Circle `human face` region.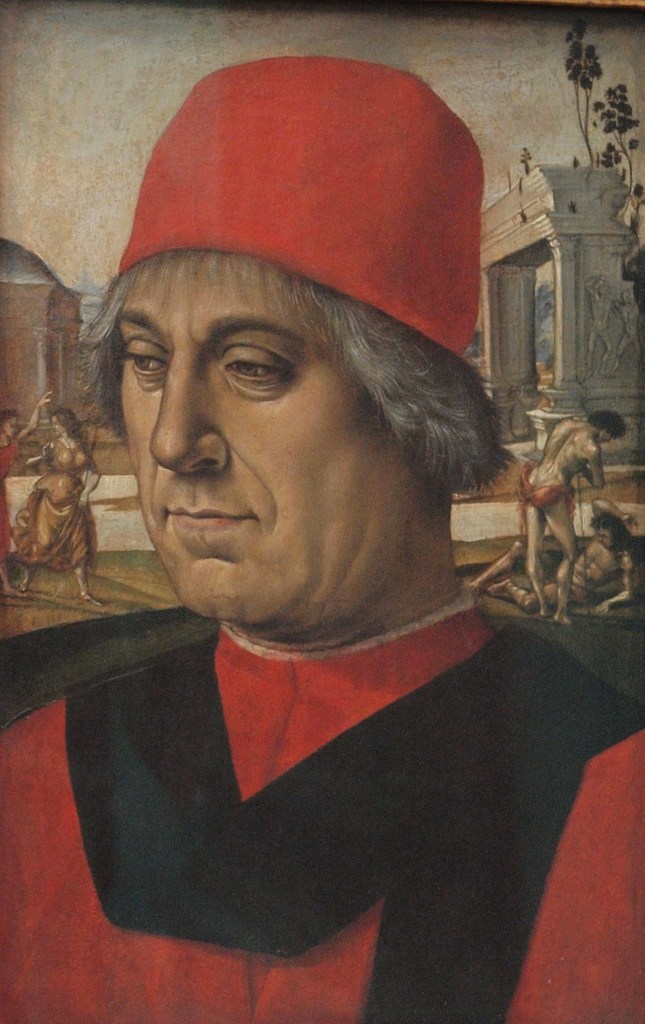
Region: [120, 272, 401, 620].
